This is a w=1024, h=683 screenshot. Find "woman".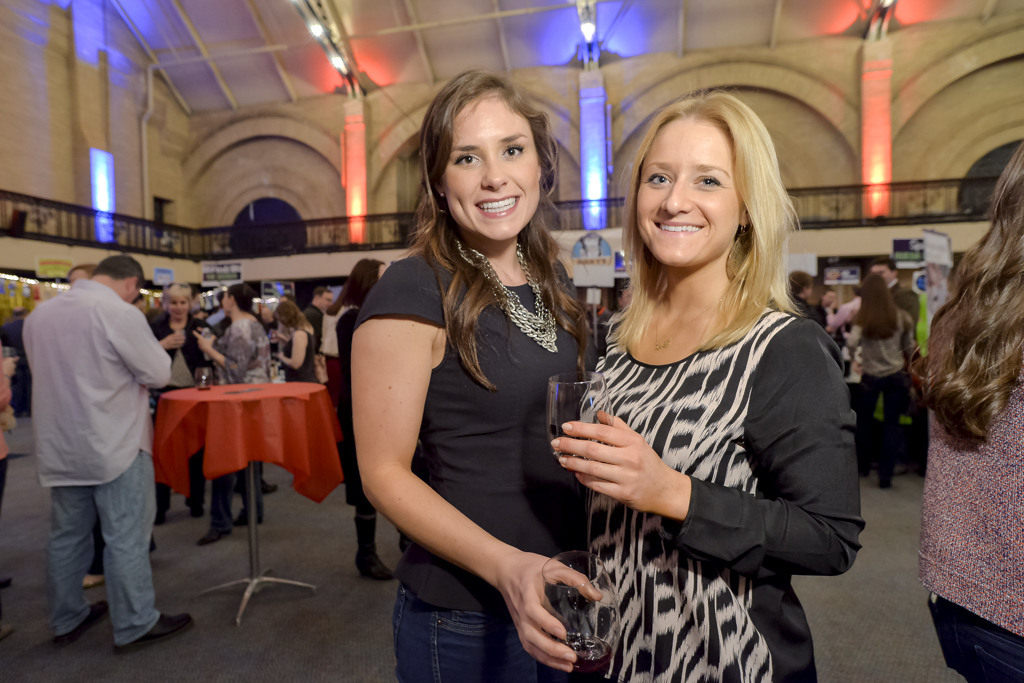
Bounding box: <region>326, 258, 412, 578</region>.
